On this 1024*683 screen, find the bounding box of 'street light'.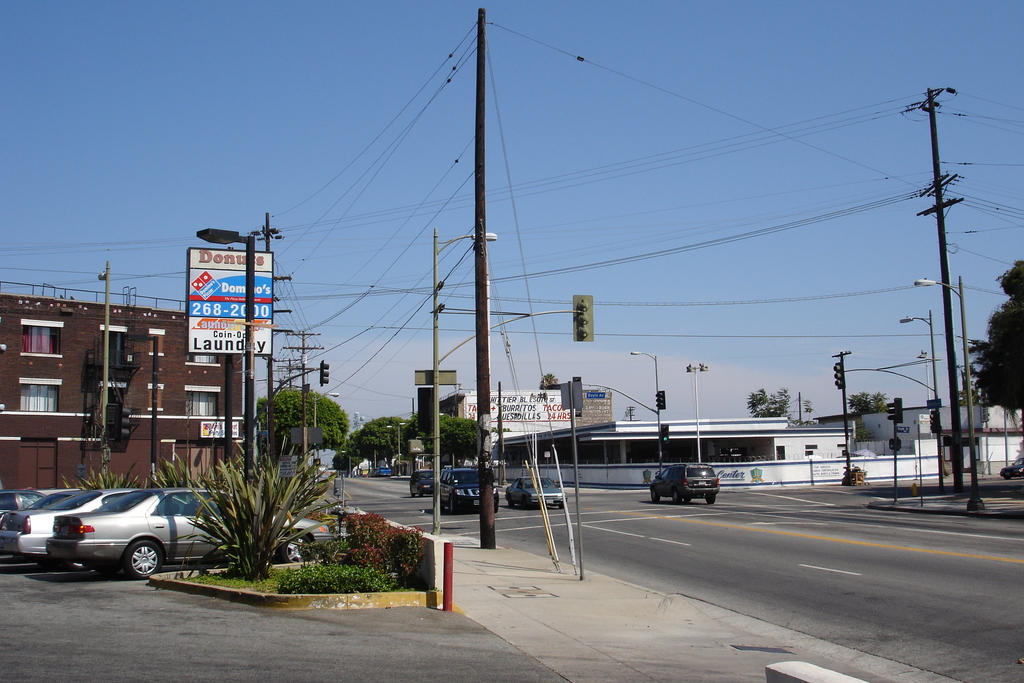
Bounding box: x1=893 y1=308 x2=942 y2=409.
